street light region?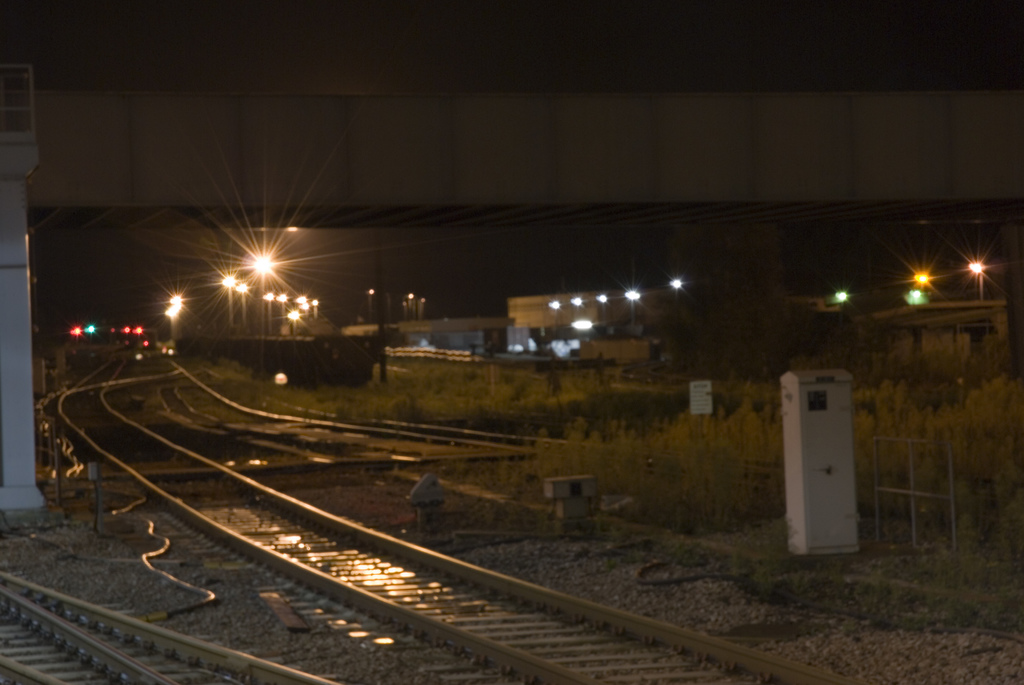
l=259, t=286, r=276, b=326
